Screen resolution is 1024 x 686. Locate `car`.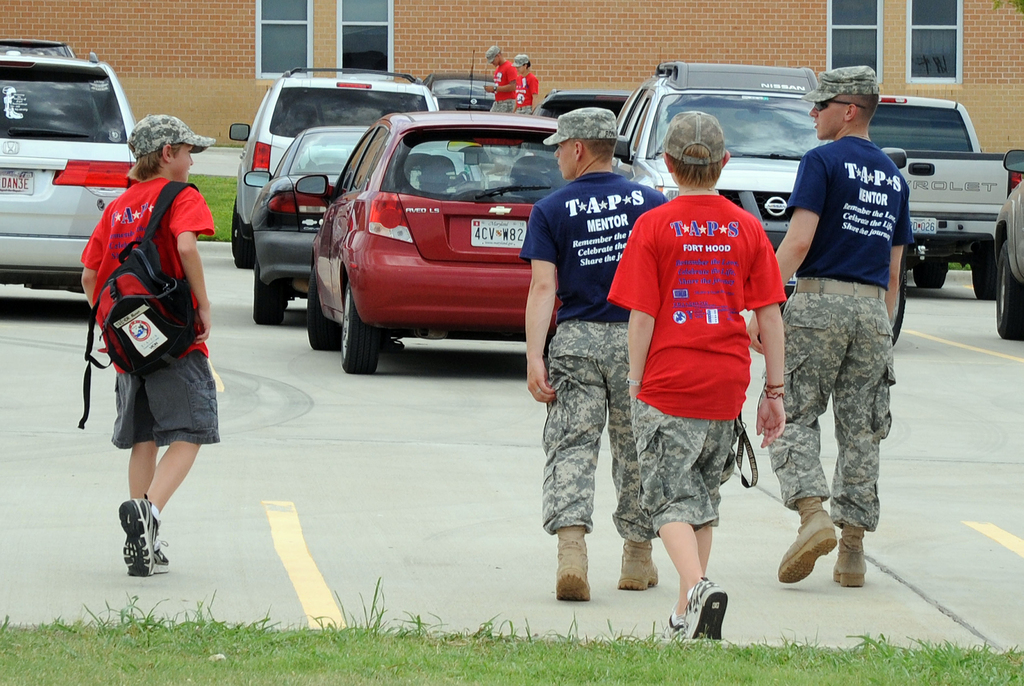
[left=0, top=49, right=138, bottom=292].
